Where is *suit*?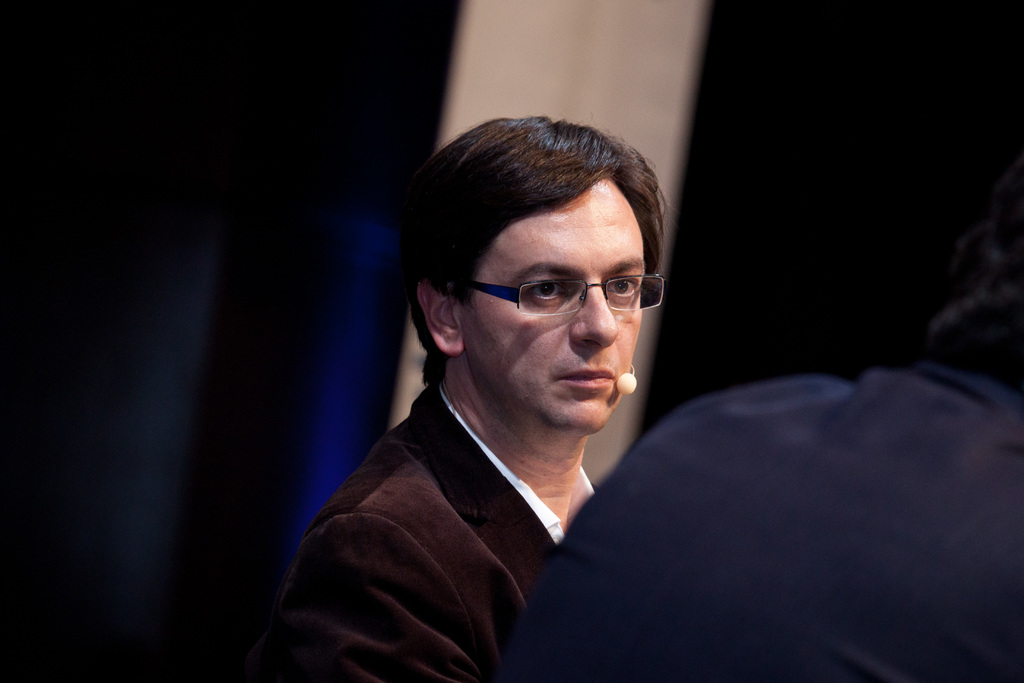
[left=266, top=385, right=554, bottom=682].
